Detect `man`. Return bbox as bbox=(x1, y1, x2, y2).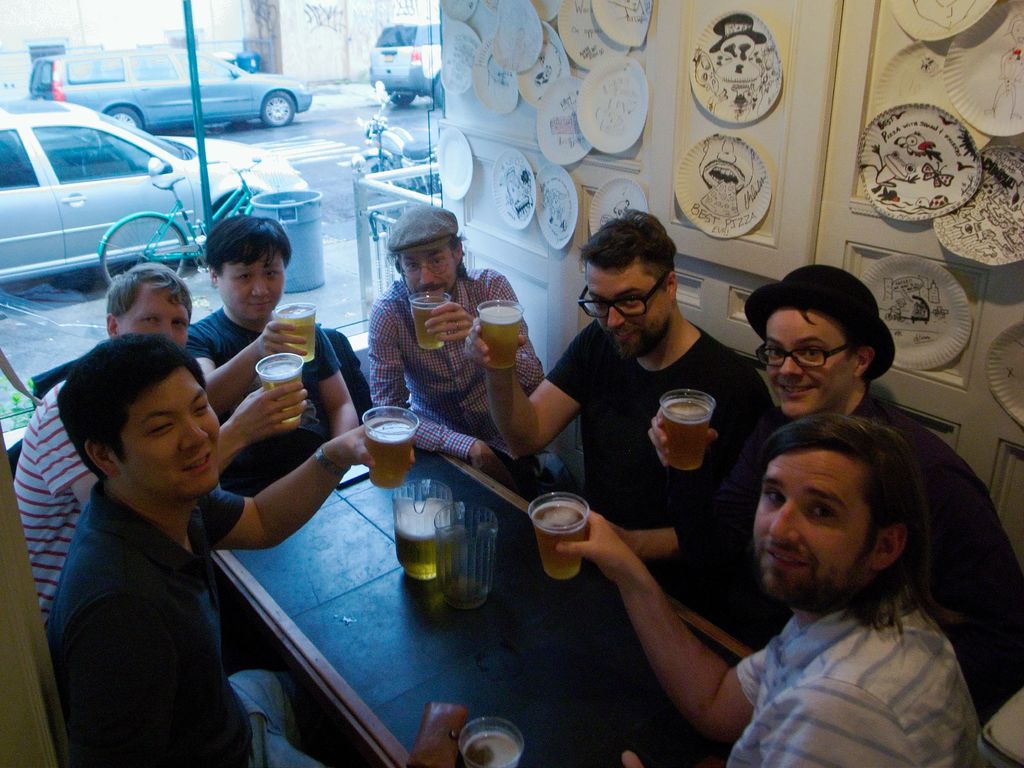
bbox=(366, 204, 550, 491).
